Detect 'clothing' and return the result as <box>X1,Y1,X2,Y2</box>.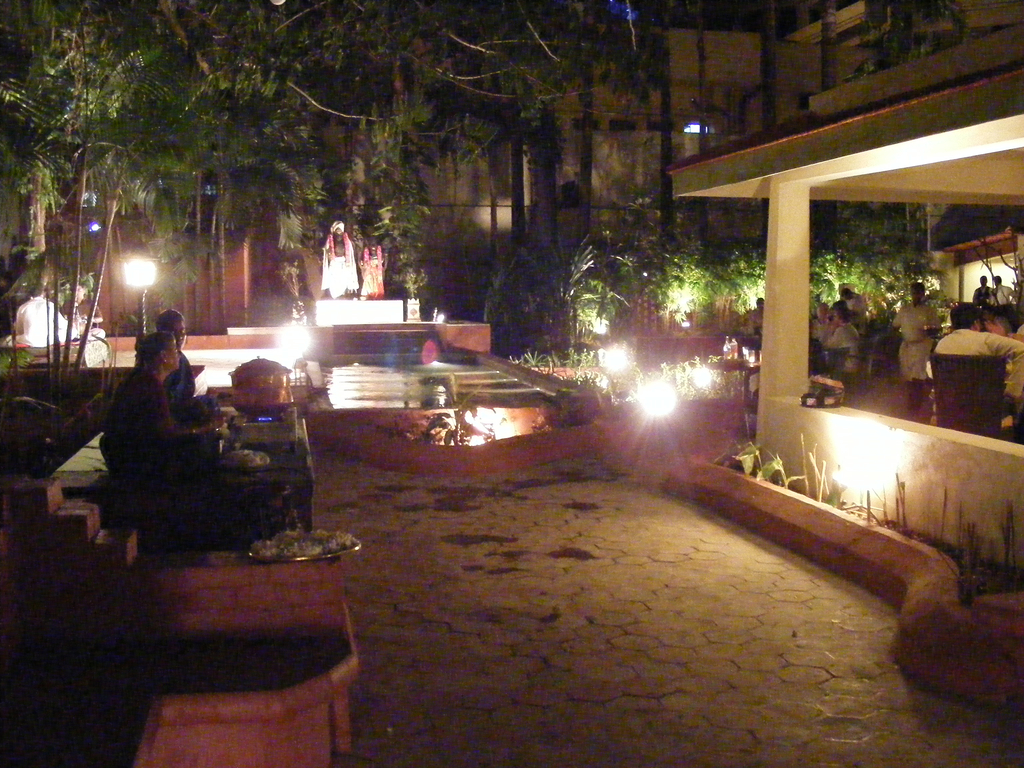
<box>824,320,861,374</box>.
